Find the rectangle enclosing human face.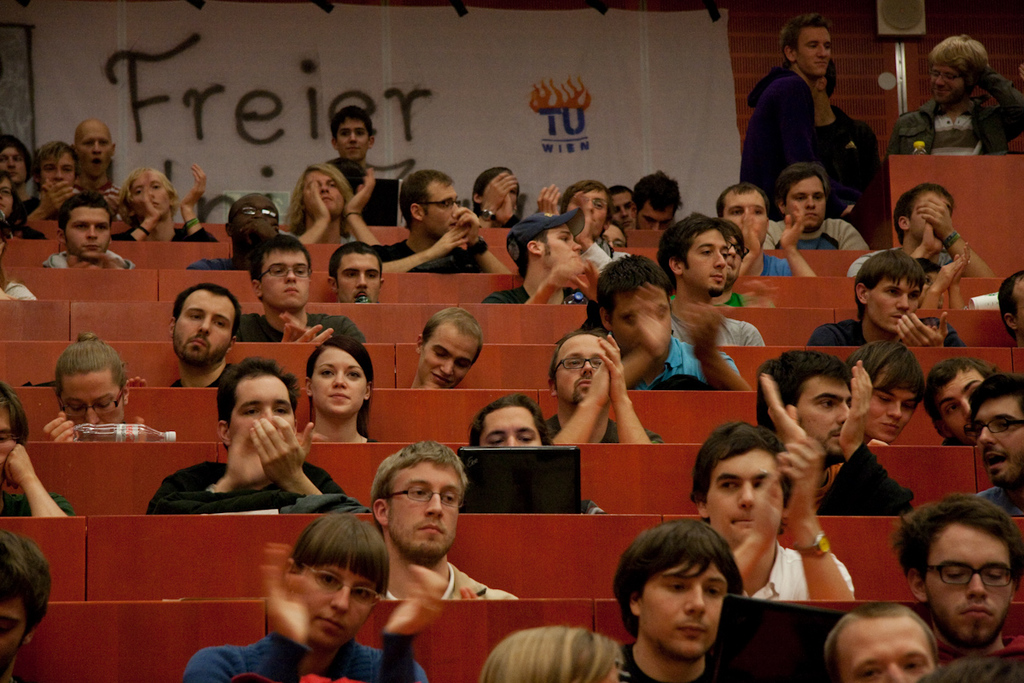
pyautogui.locateOnScreen(82, 123, 108, 161).
